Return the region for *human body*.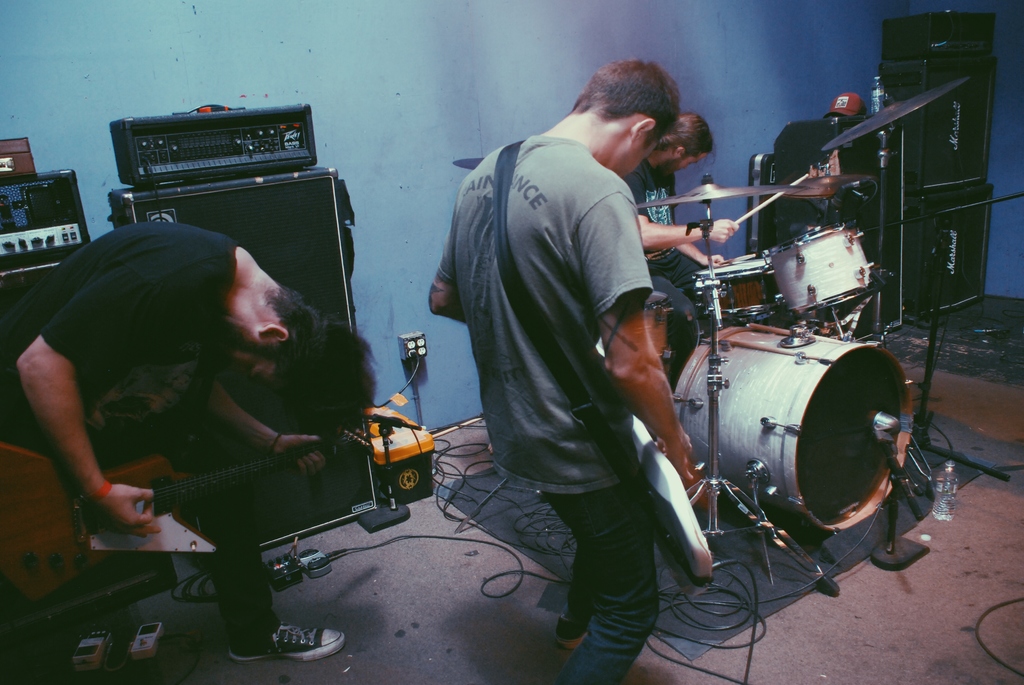
[left=463, top=59, right=723, bottom=683].
